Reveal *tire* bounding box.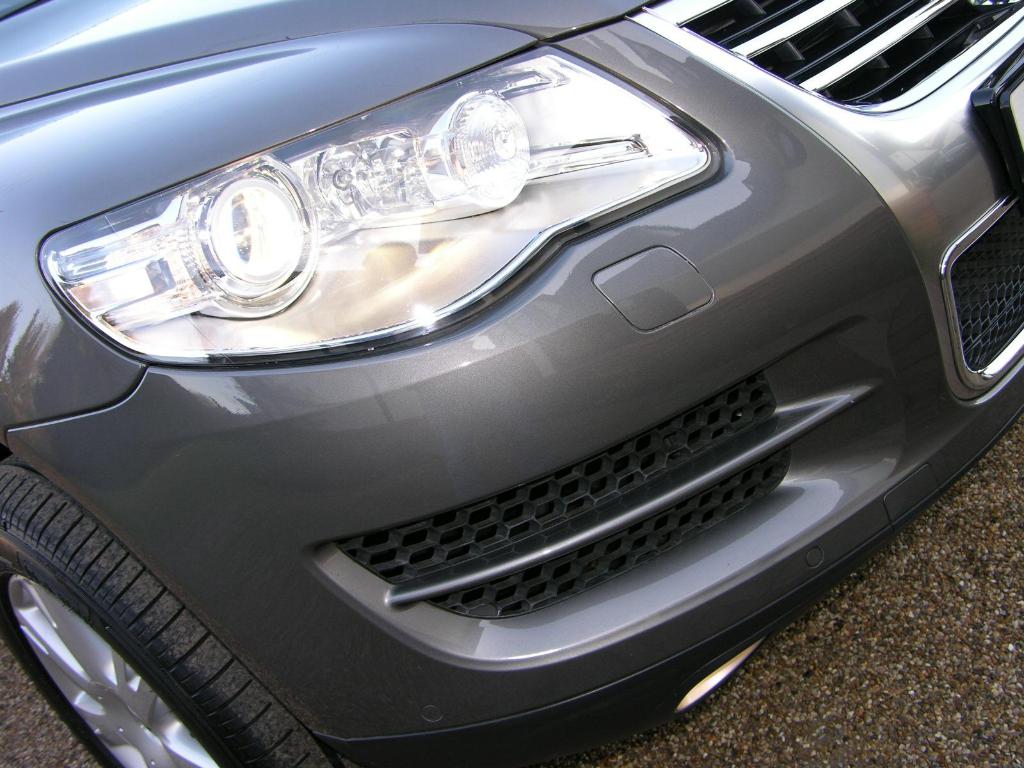
Revealed: BBox(0, 452, 340, 767).
